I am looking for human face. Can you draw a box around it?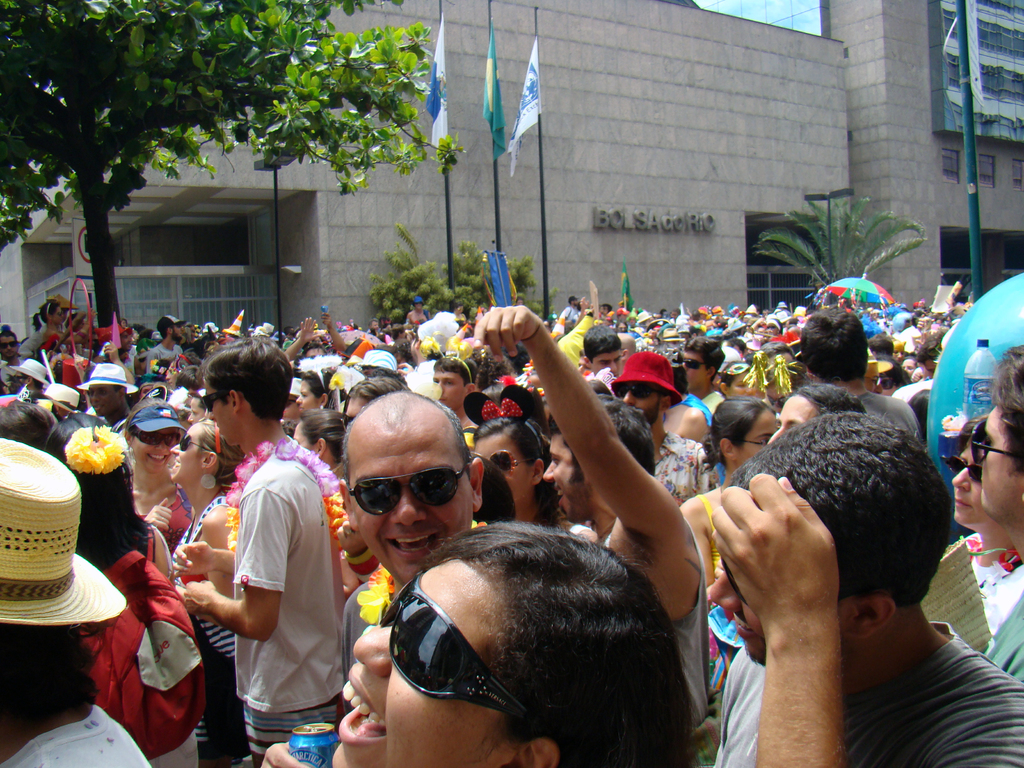
Sure, the bounding box is (431,368,465,417).
